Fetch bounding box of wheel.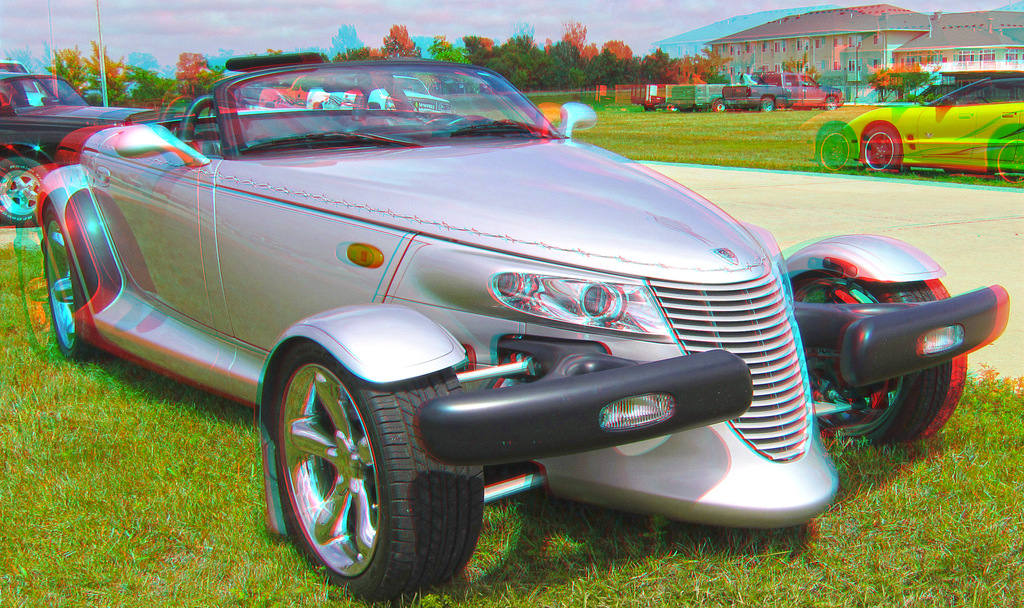
Bbox: {"left": 762, "top": 99, "right": 775, "bottom": 112}.
